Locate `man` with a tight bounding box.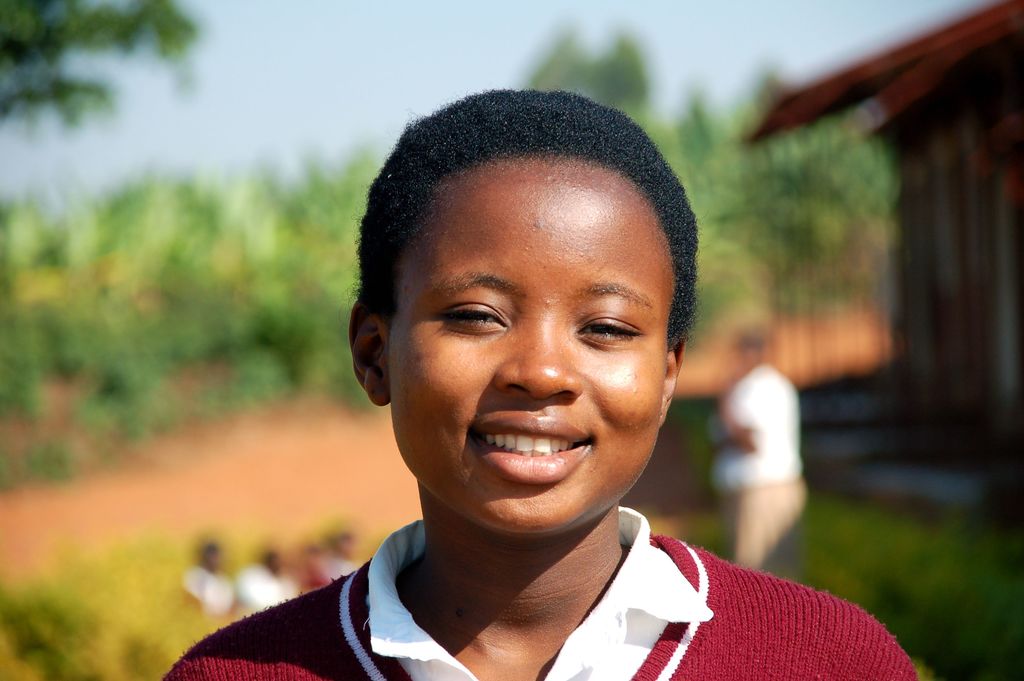
crop(706, 331, 805, 573).
